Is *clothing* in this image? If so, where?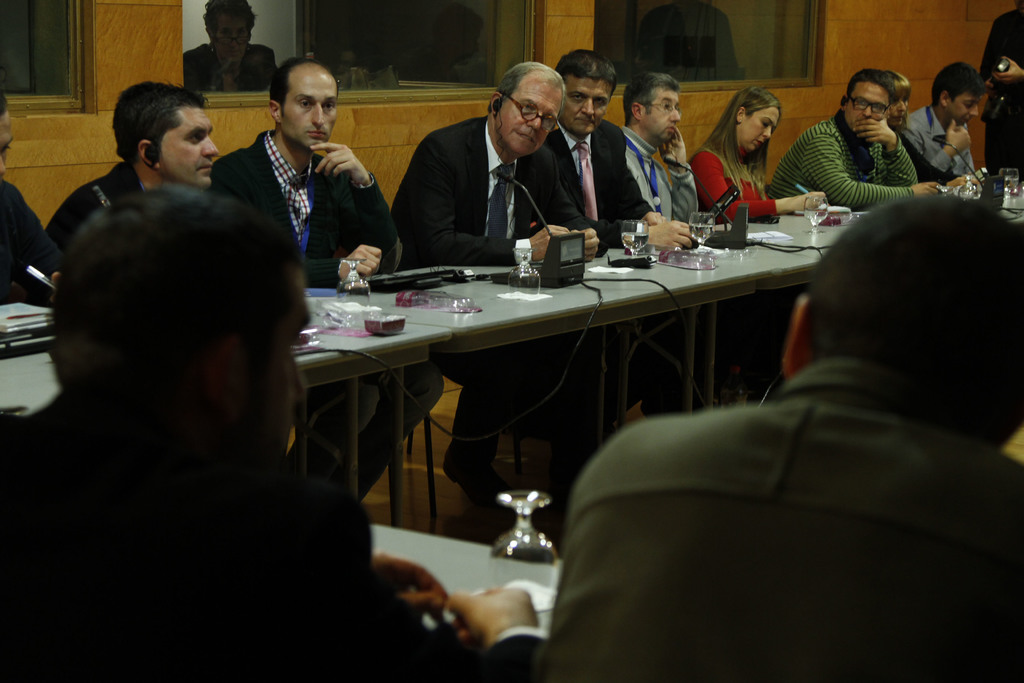
Yes, at x1=791, y1=75, x2=941, y2=208.
